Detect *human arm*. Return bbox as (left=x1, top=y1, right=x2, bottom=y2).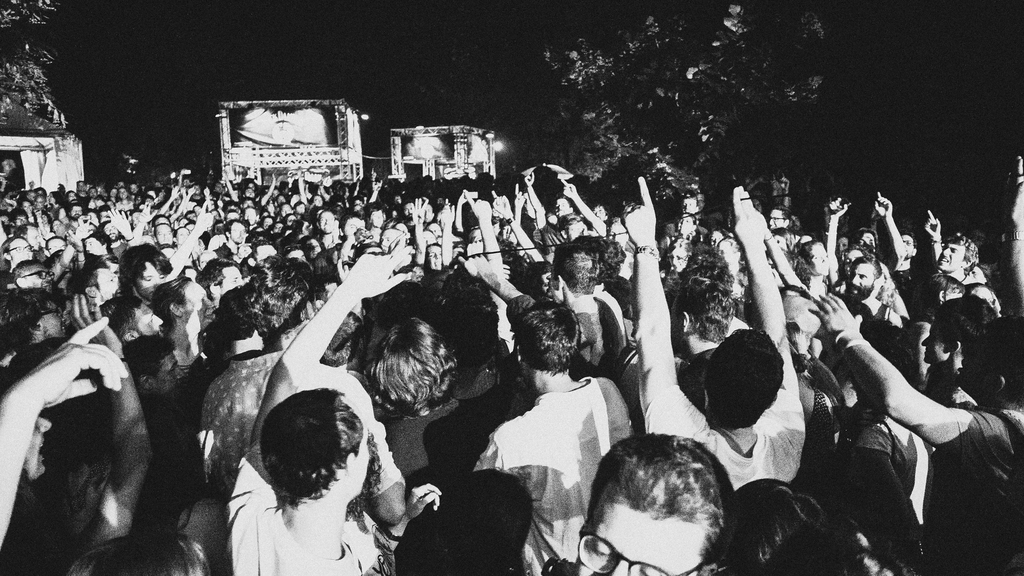
(left=819, top=297, right=965, bottom=450).
